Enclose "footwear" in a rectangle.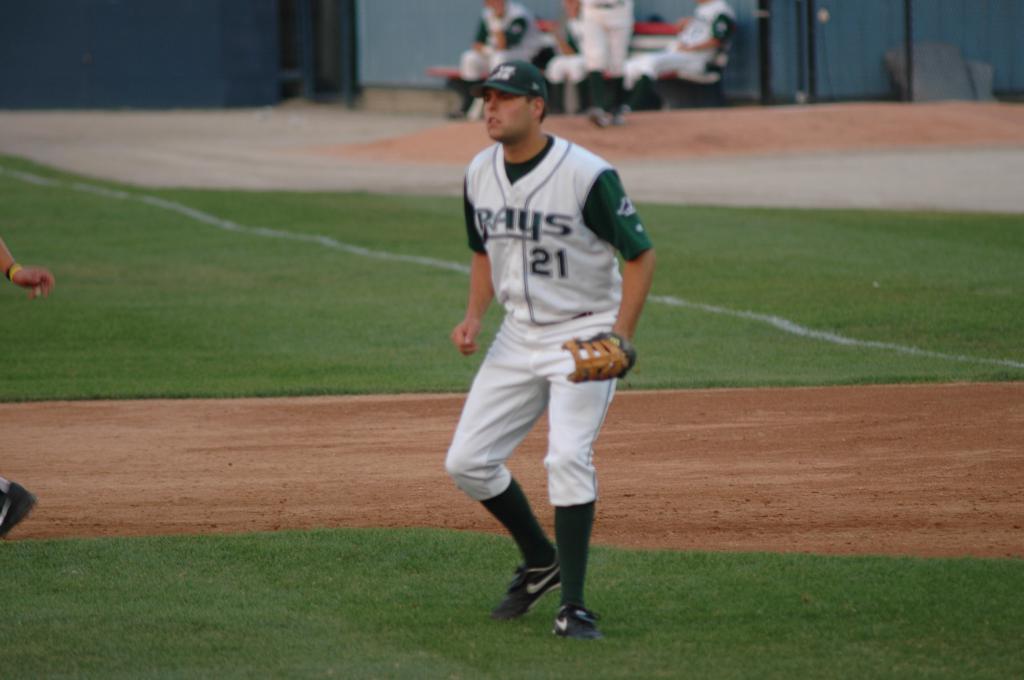
rect(0, 477, 42, 540).
